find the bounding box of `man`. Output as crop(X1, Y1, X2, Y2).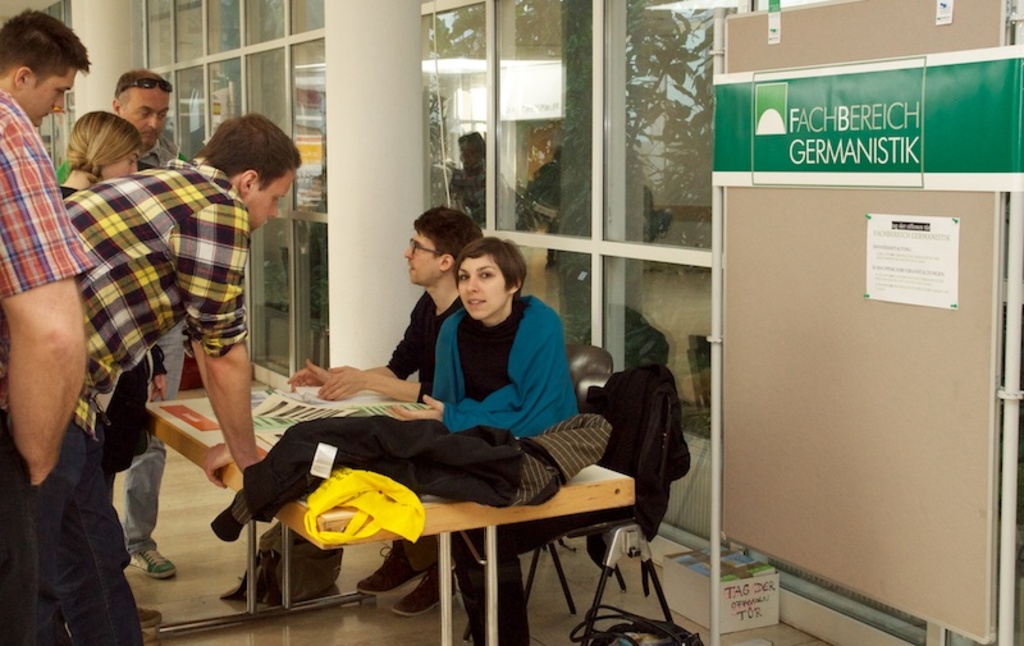
crop(0, 88, 96, 645).
